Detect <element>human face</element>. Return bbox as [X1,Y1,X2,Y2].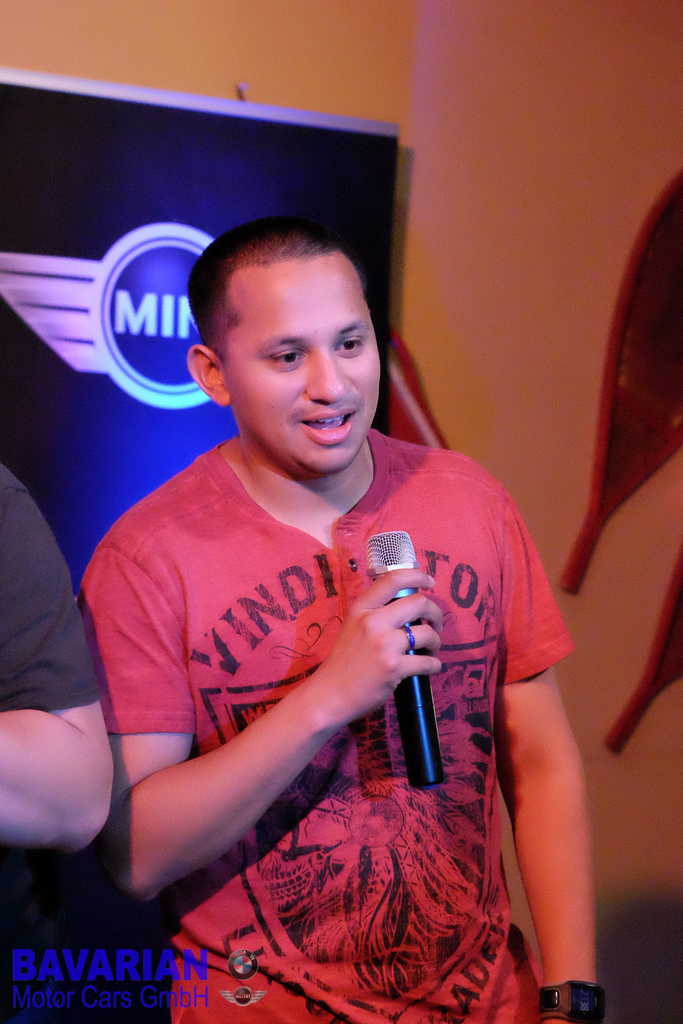
[220,261,386,475].
